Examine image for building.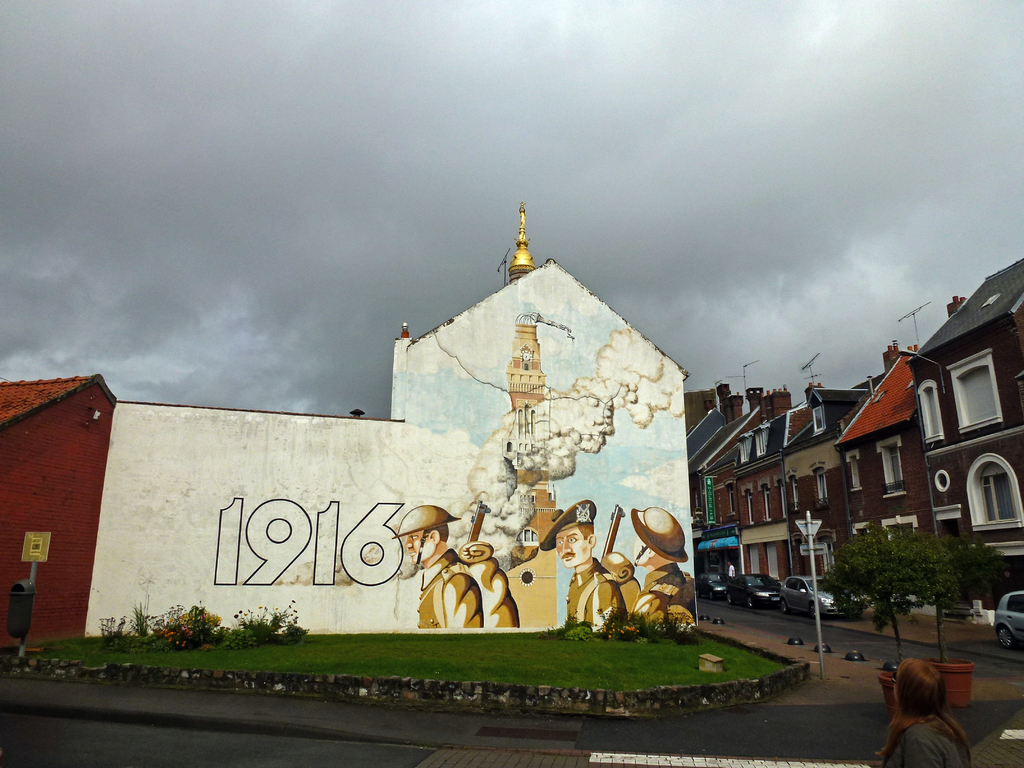
Examination result: left=84, top=200, right=697, bottom=642.
